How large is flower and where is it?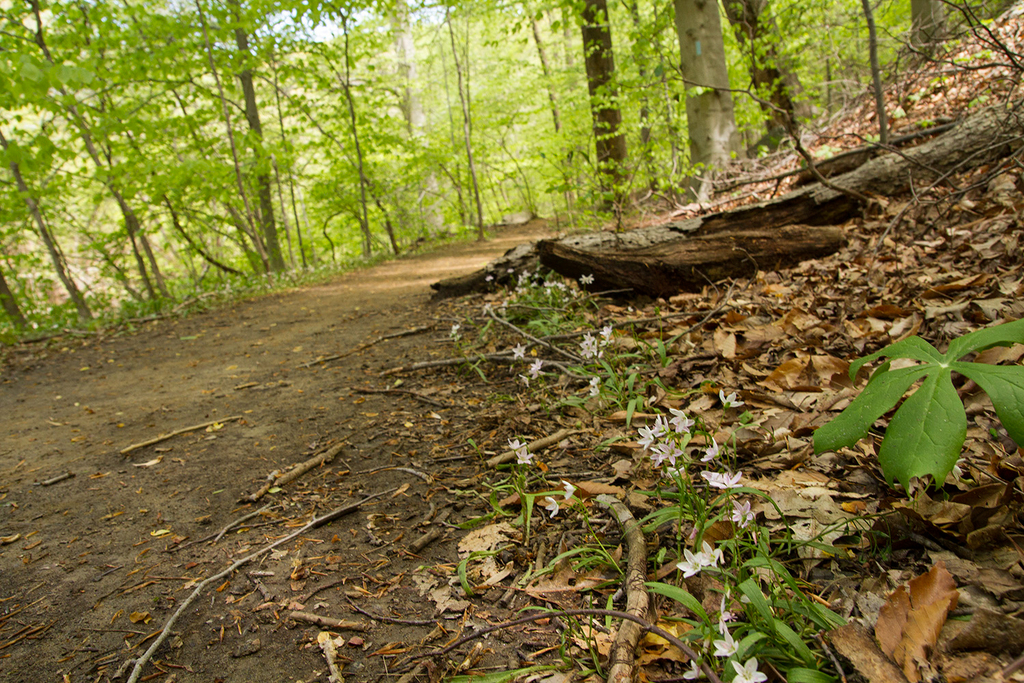
Bounding box: region(730, 660, 765, 682).
